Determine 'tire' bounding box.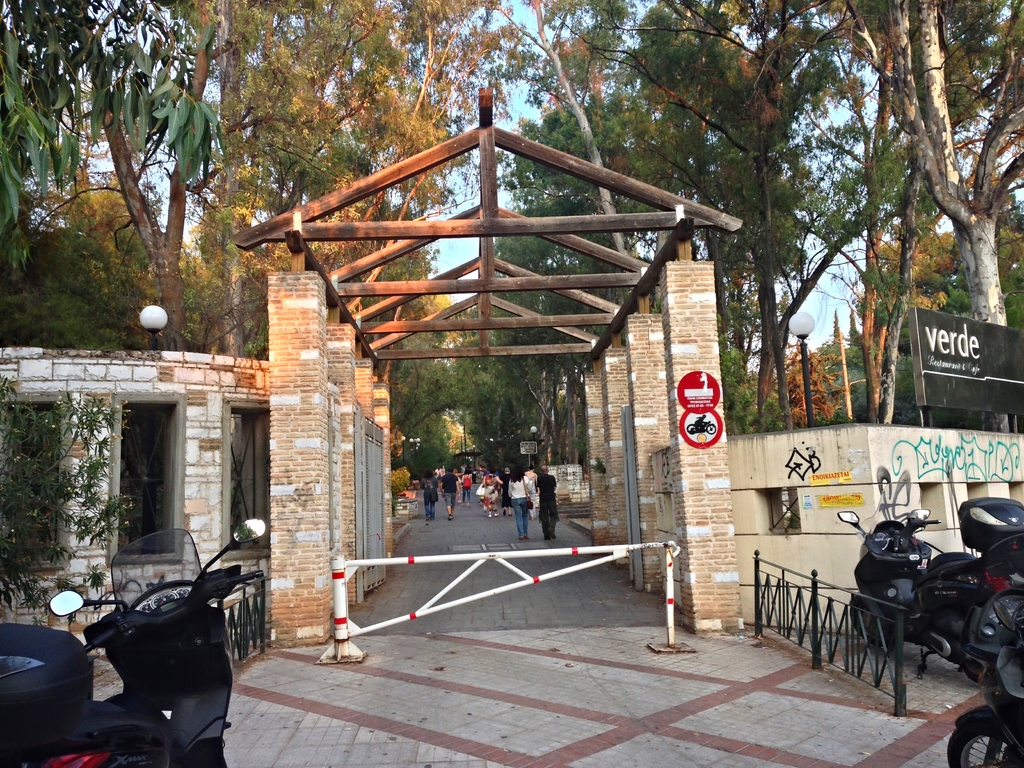
Determined: x1=947 y1=708 x2=1023 y2=767.
